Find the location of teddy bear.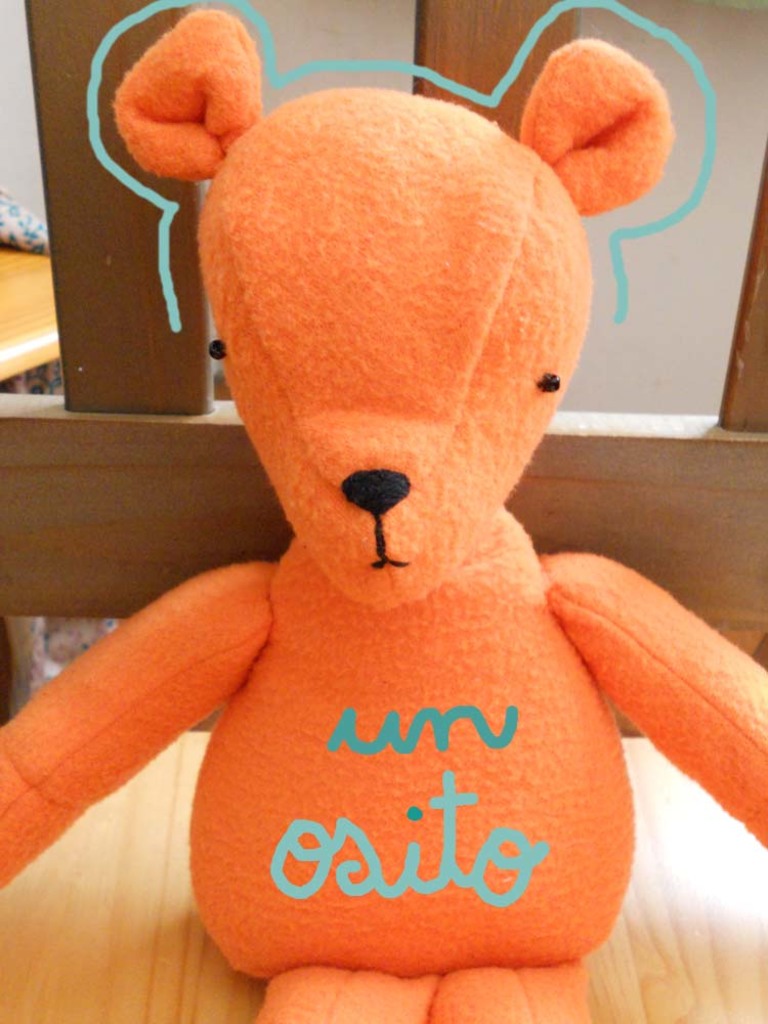
Location: [0, 0, 767, 1023].
